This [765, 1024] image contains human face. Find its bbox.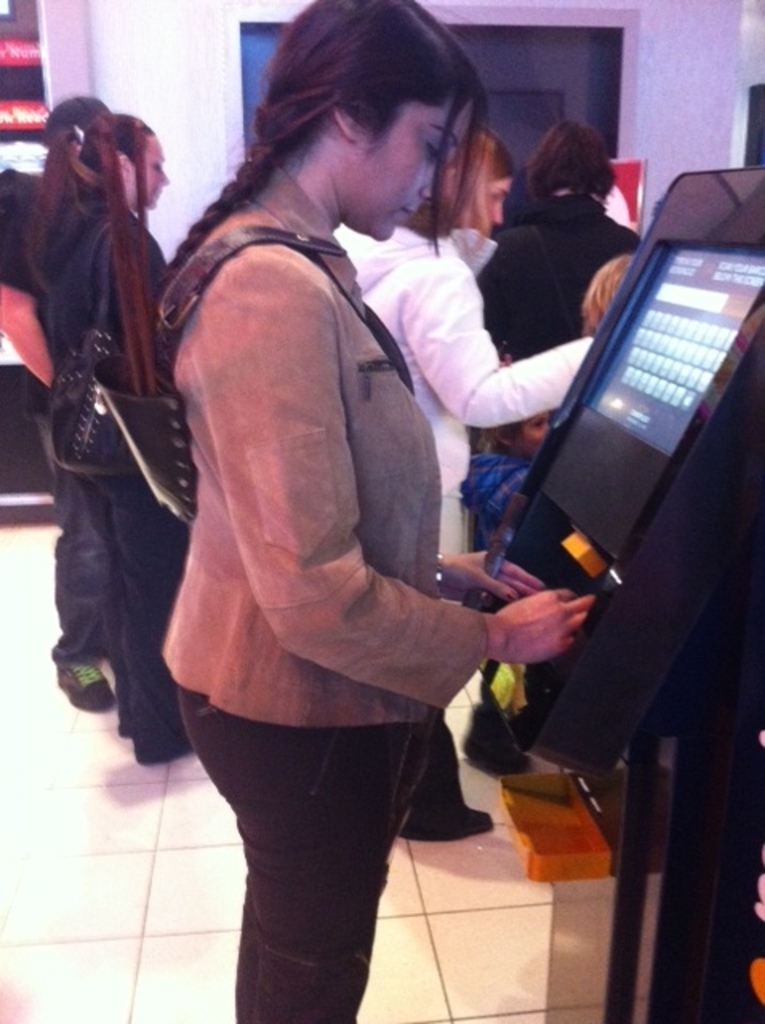
x1=466 y1=168 x2=503 y2=229.
